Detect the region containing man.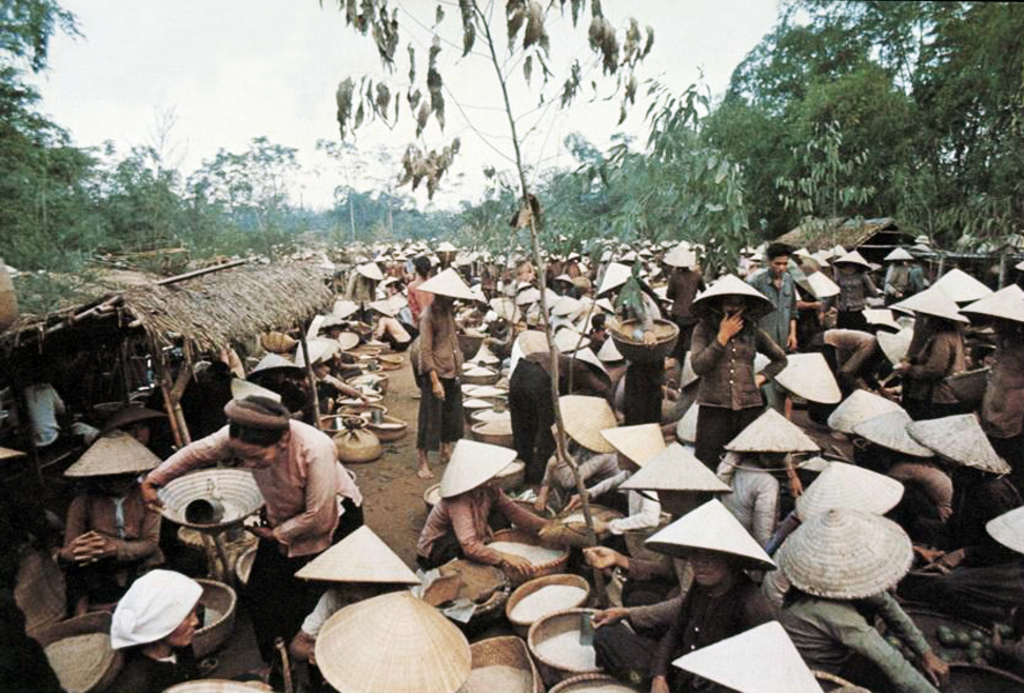
l=750, t=244, r=802, b=500.
